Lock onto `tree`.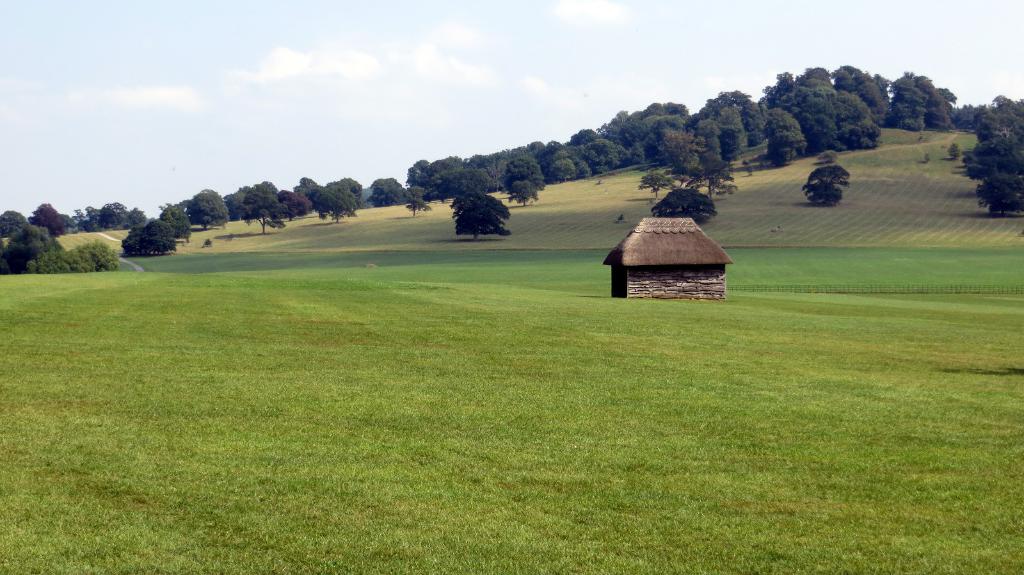
Locked: [left=0, top=206, right=29, bottom=237].
